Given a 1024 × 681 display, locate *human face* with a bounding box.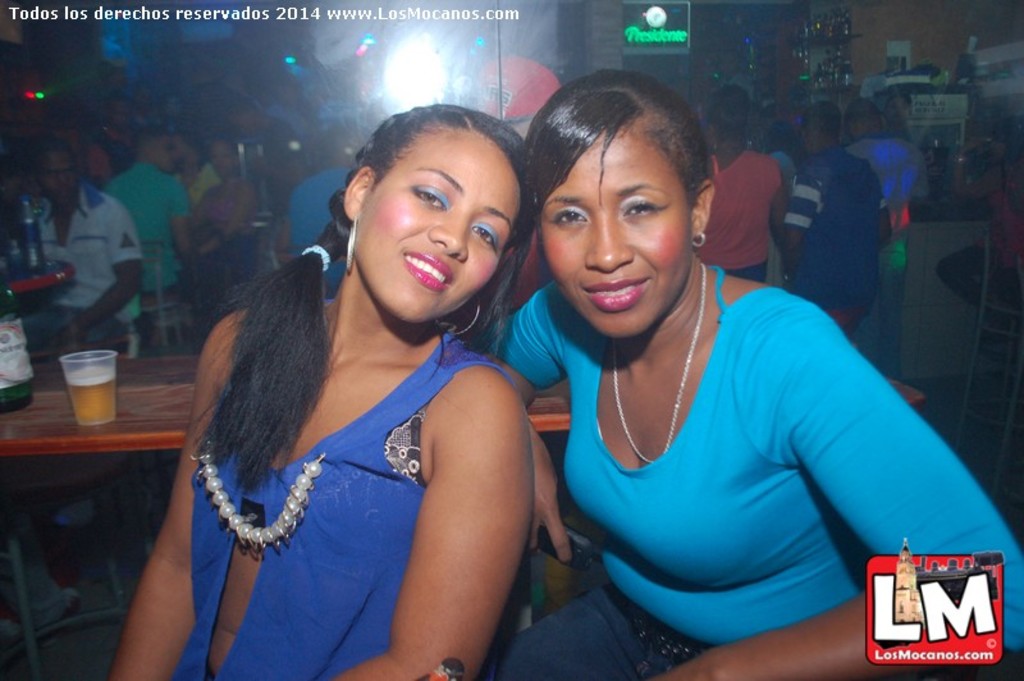
Located: rect(32, 152, 76, 206).
